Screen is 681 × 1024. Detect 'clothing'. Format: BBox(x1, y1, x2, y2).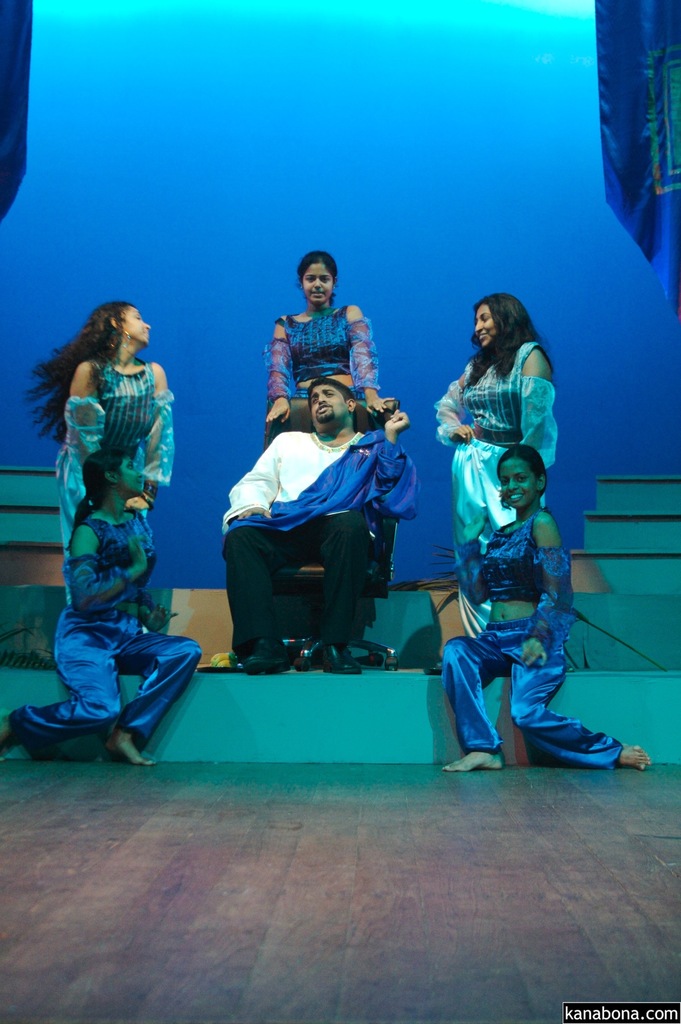
BBox(434, 335, 555, 600).
